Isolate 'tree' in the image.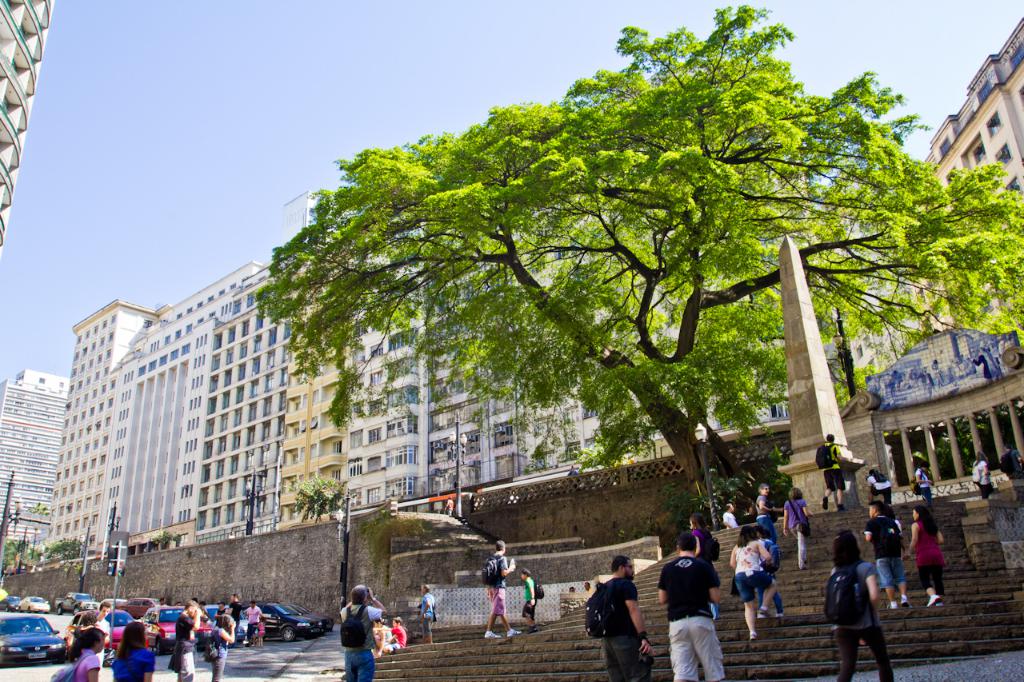
Isolated region: crop(282, 473, 357, 524).
